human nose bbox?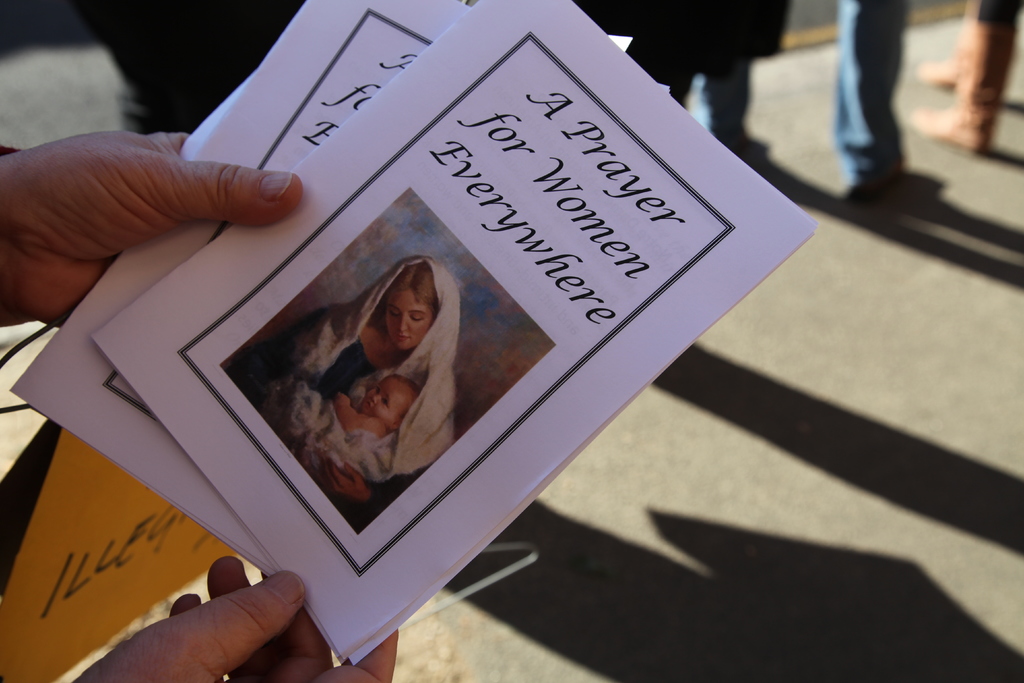
[left=365, top=395, right=382, bottom=404]
